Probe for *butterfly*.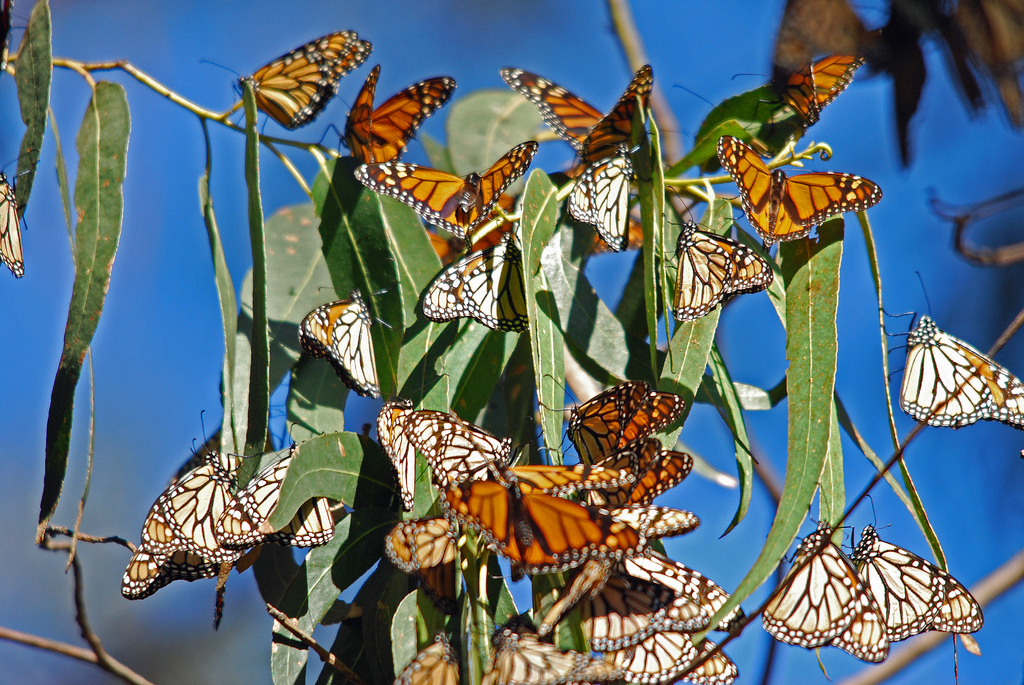
Probe result: {"x1": 566, "y1": 143, "x2": 644, "y2": 248}.
